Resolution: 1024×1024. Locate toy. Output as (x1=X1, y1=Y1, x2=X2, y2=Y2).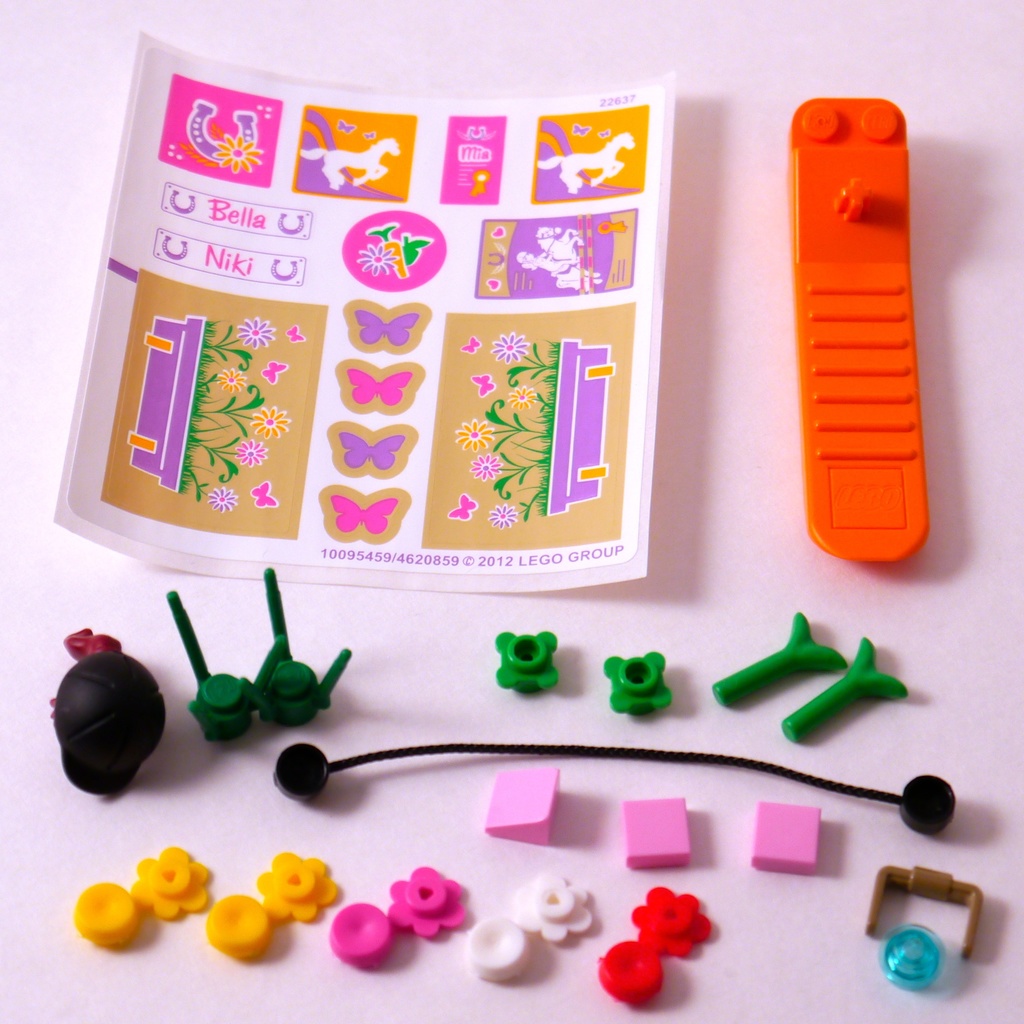
(x1=509, y1=864, x2=596, y2=965).
